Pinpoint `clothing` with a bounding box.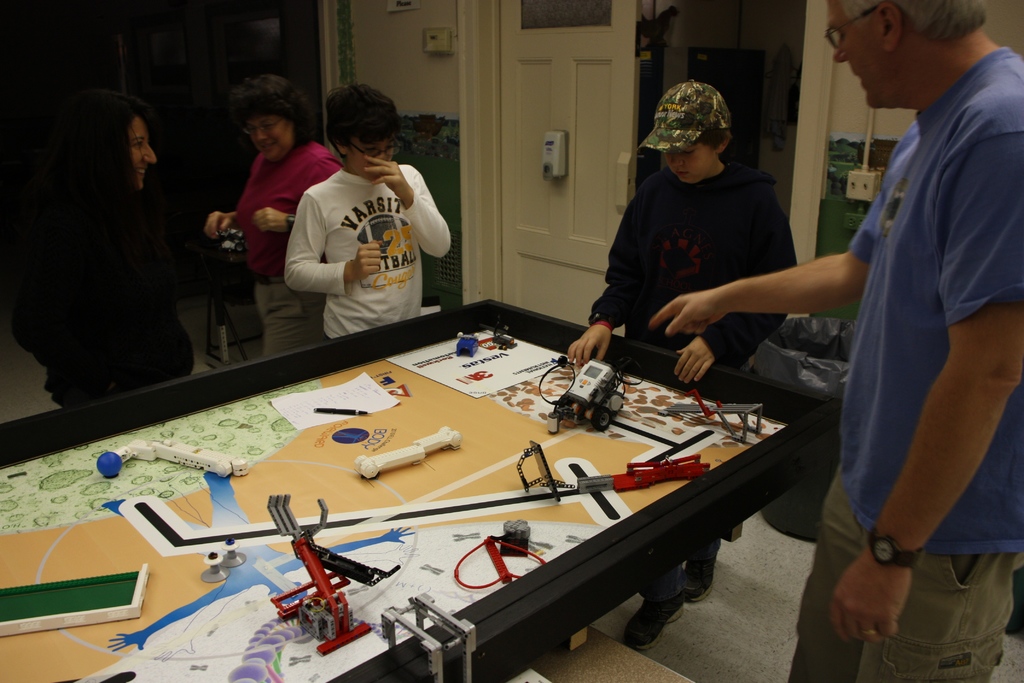
select_region(844, 46, 1023, 547).
